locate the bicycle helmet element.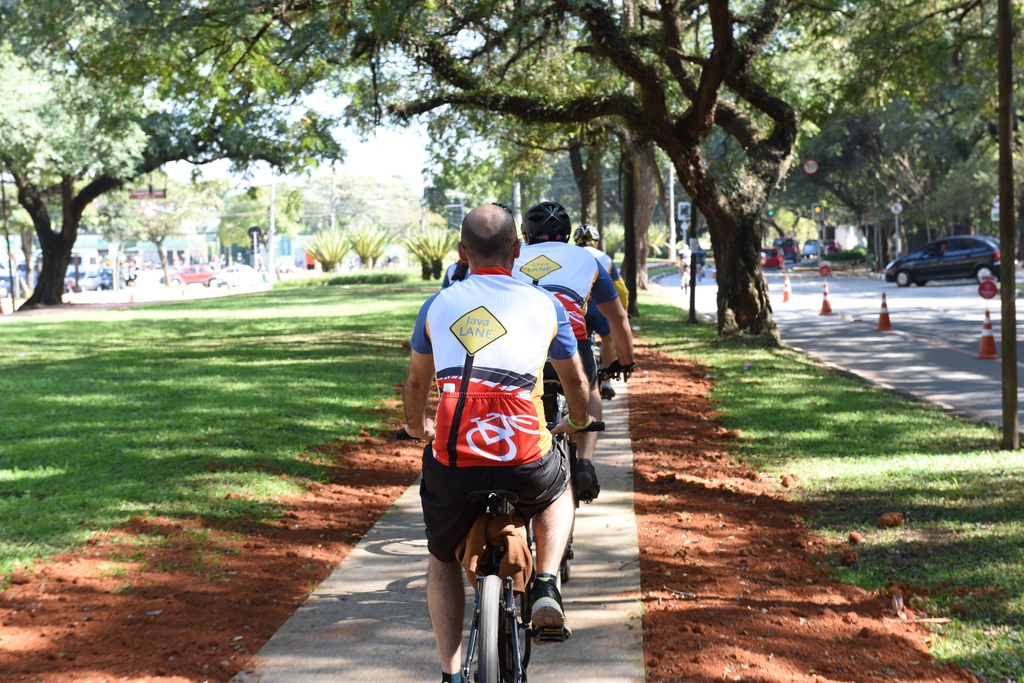
Element bbox: detection(520, 199, 572, 243).
